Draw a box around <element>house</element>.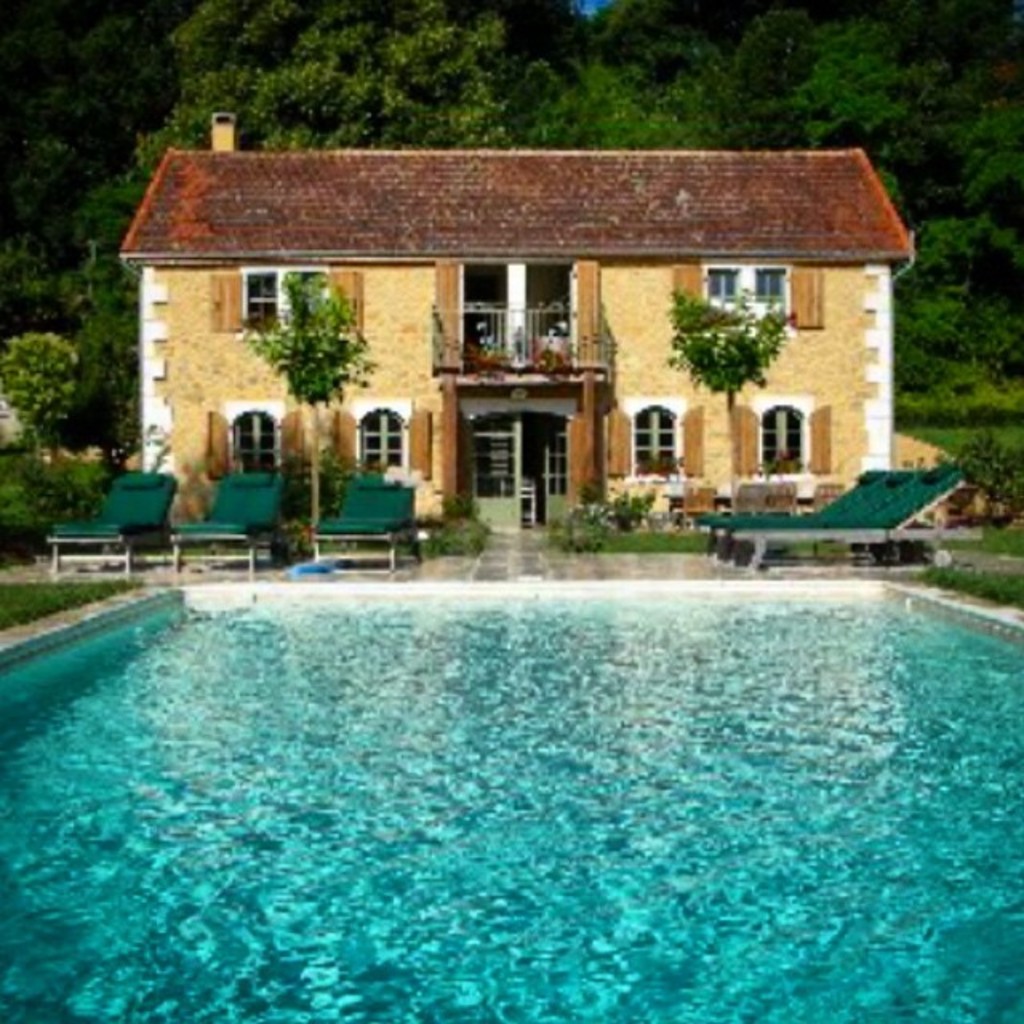
Rect(150, 109, 926, 557).
